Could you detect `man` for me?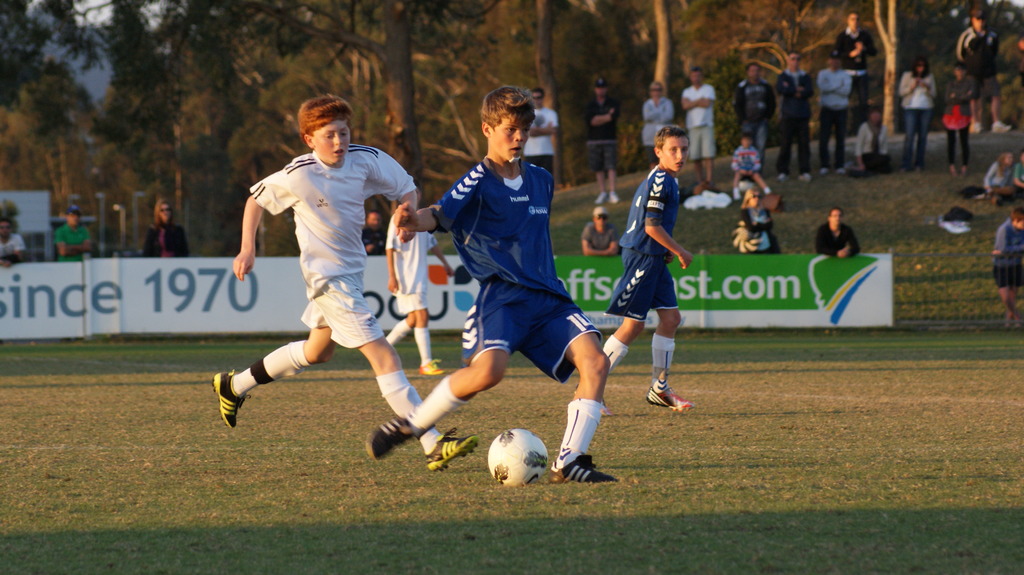
Detection result: (x1=817, y1=201, x2=867, y2=264).
